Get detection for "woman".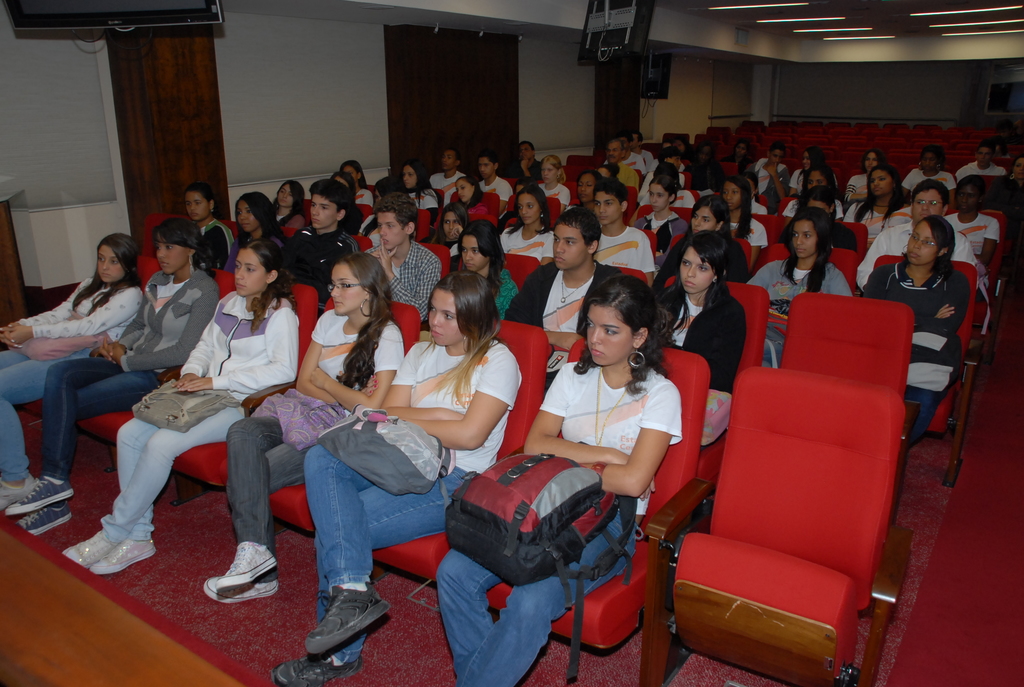
Detection: pyautogui.locateOnScreen(458, 215, 514, 317).
